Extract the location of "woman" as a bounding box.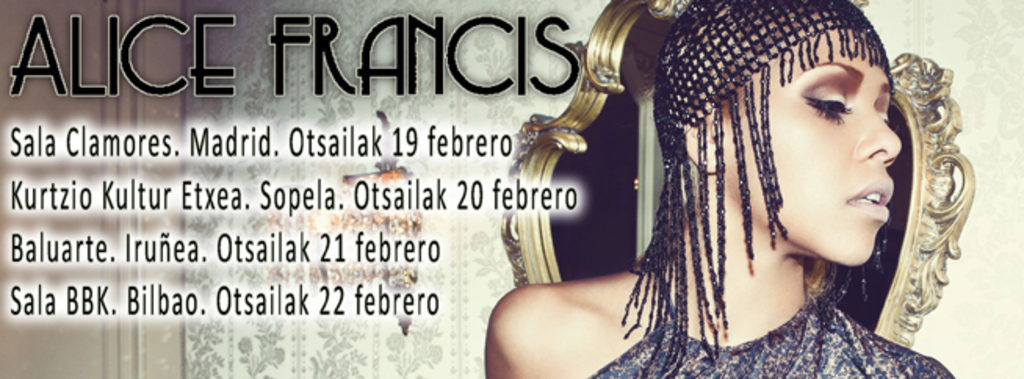
BBox(495, 0, 1007, 365).
